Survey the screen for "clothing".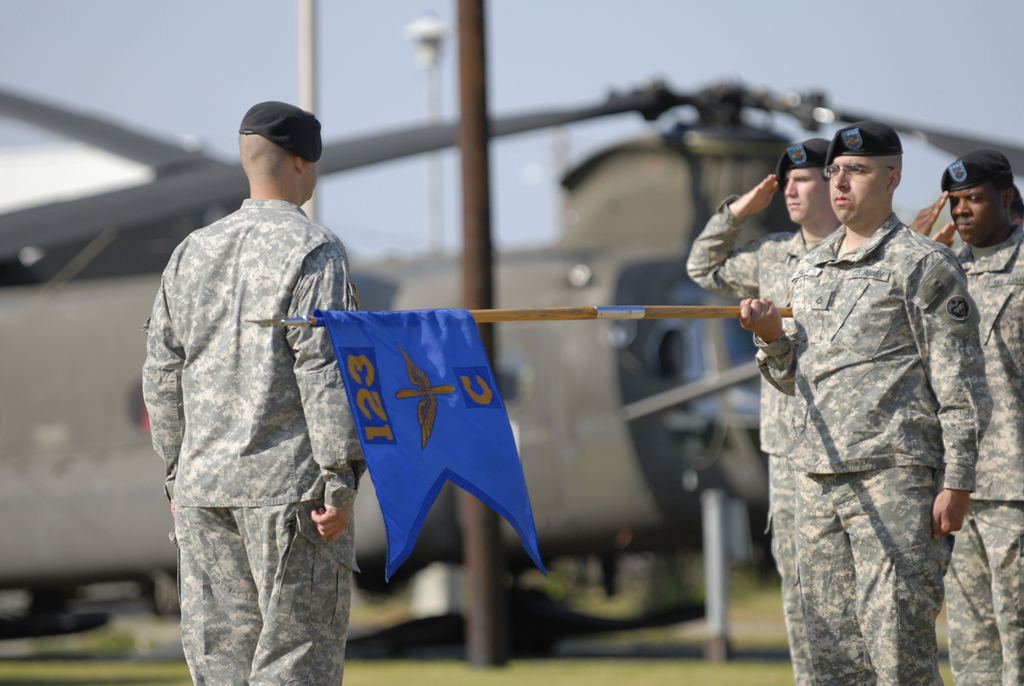
Survey found: bbox=(757, 199, 1000, 685).
